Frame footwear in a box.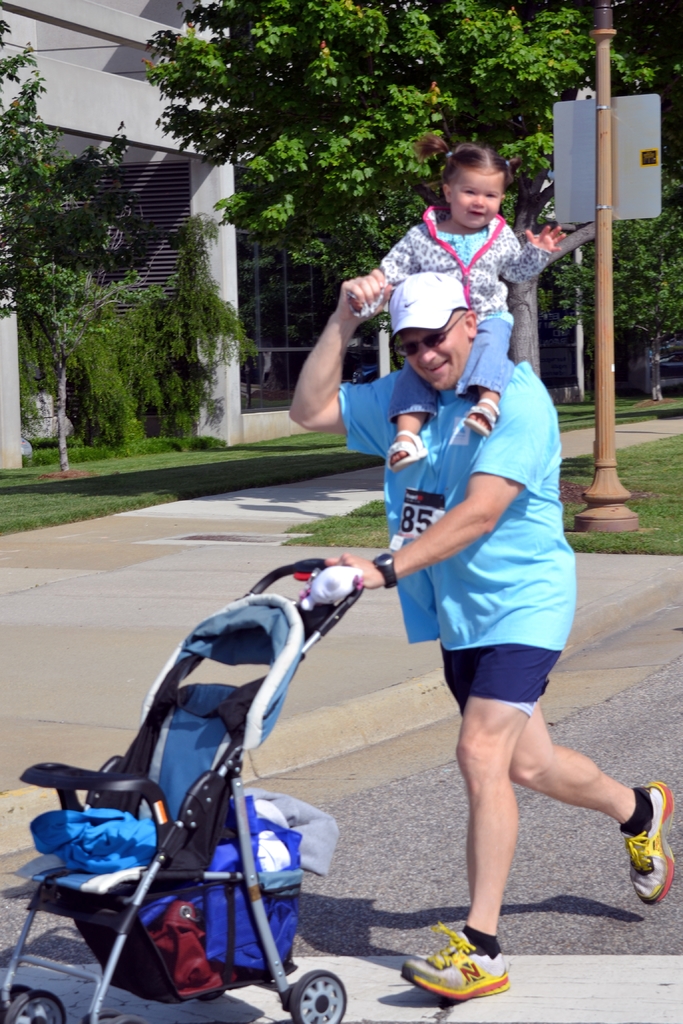
Rect(407, 944, 510, 1006).
